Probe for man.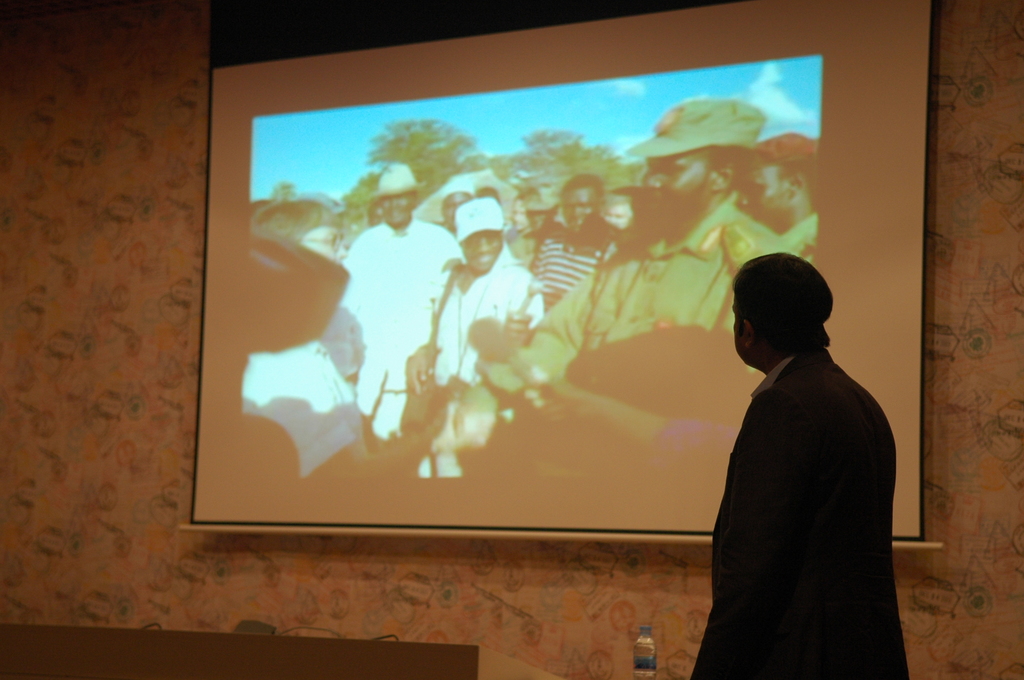
Probe result: [left=341, top=161, right=477, bottom=448].
